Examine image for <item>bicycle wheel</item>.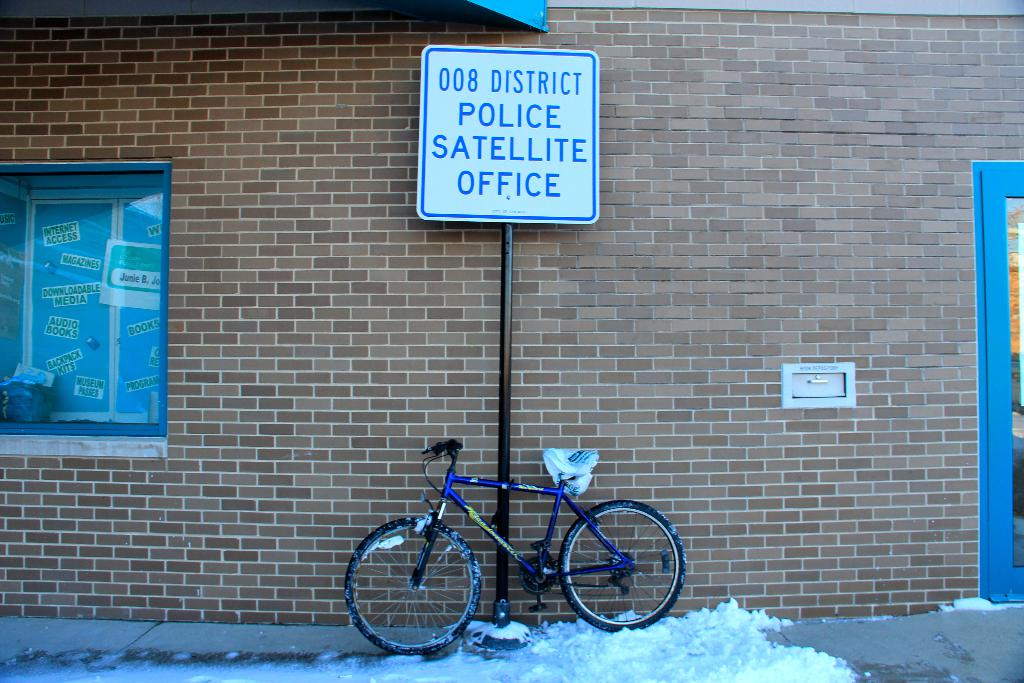
Examination result: bbox(558, 498, 688, 633).
